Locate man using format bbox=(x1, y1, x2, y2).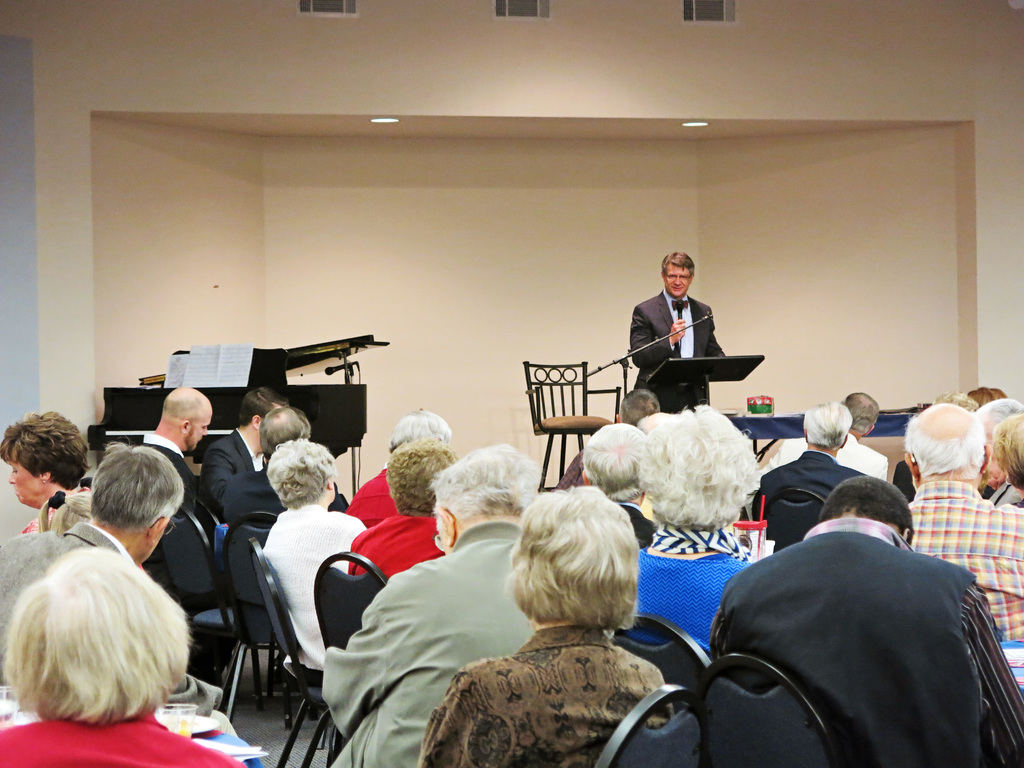
bbox=(227, 406, 348, 524).
